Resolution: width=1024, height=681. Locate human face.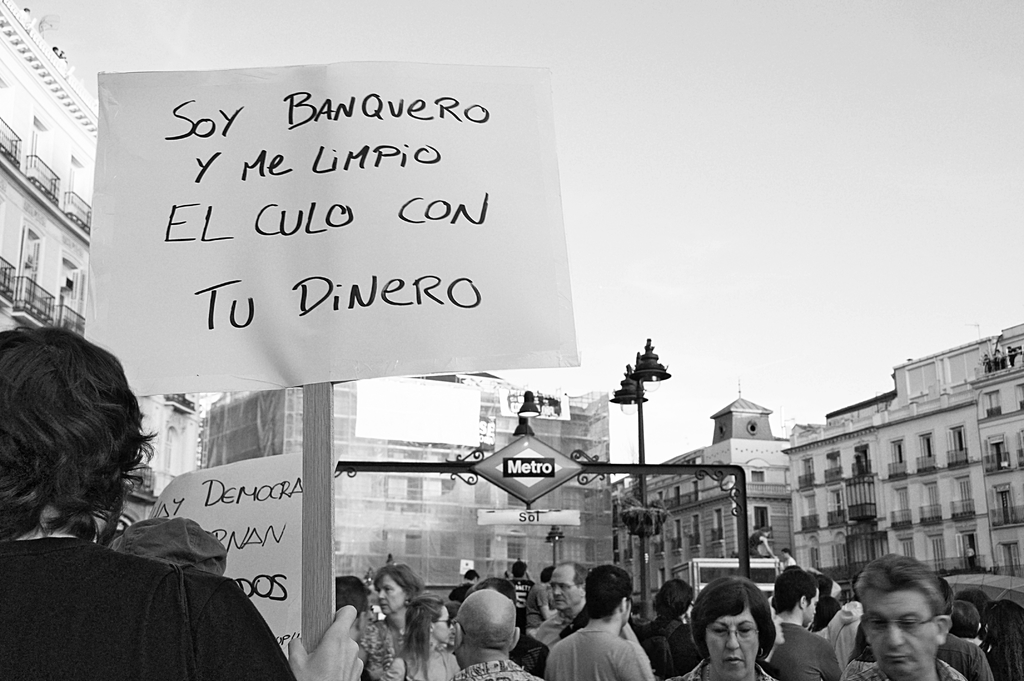
Rect(428, 607, 452, 639).
